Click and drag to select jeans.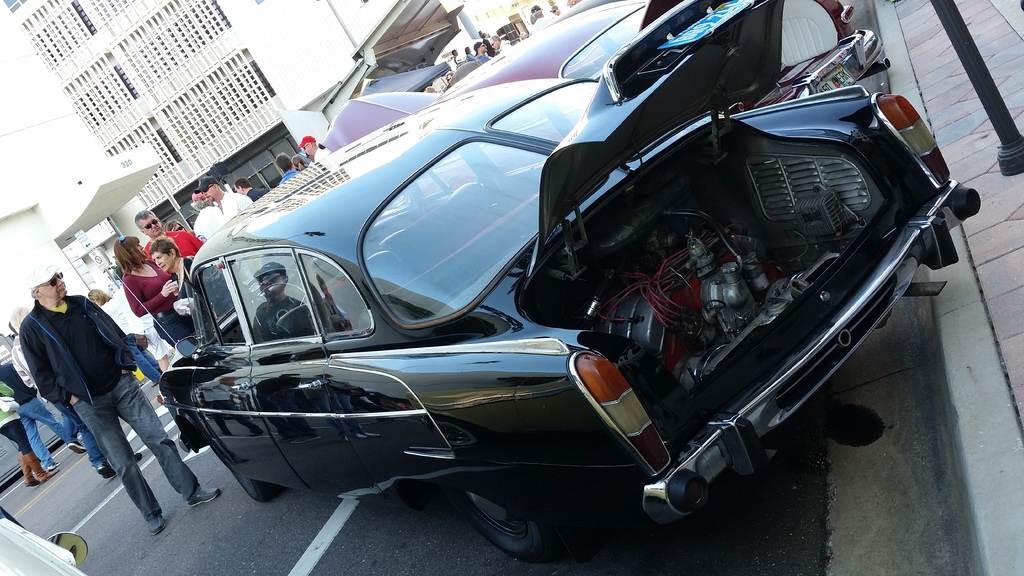
Selection: locate(65, 376, 186, 519).
